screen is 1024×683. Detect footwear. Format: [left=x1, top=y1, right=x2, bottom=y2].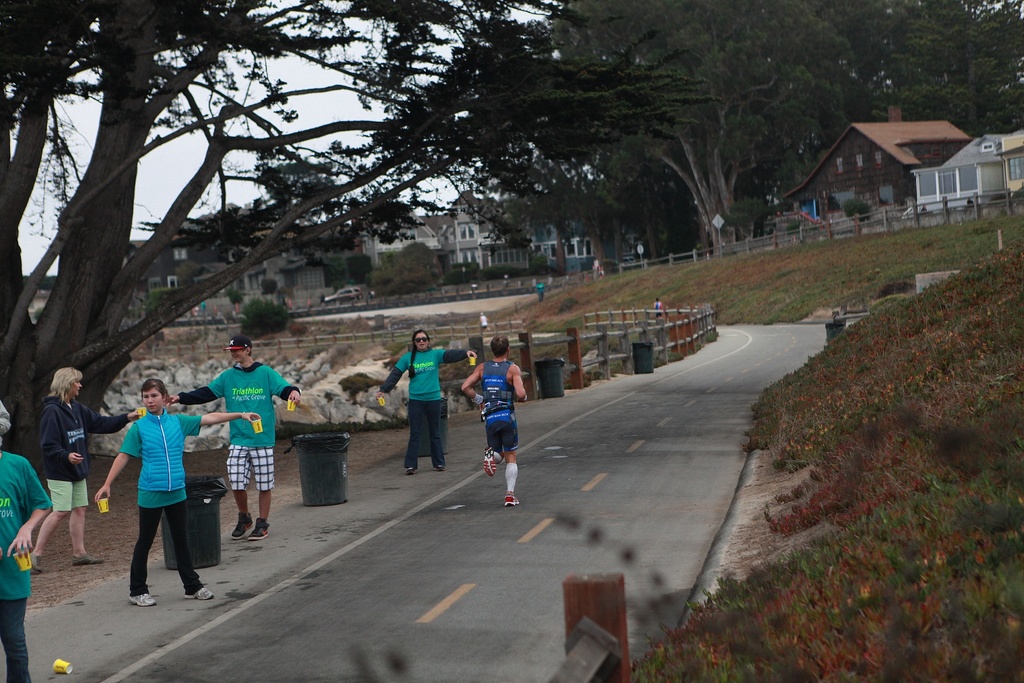
[left=231, top=514, right=251, bottom=540].
